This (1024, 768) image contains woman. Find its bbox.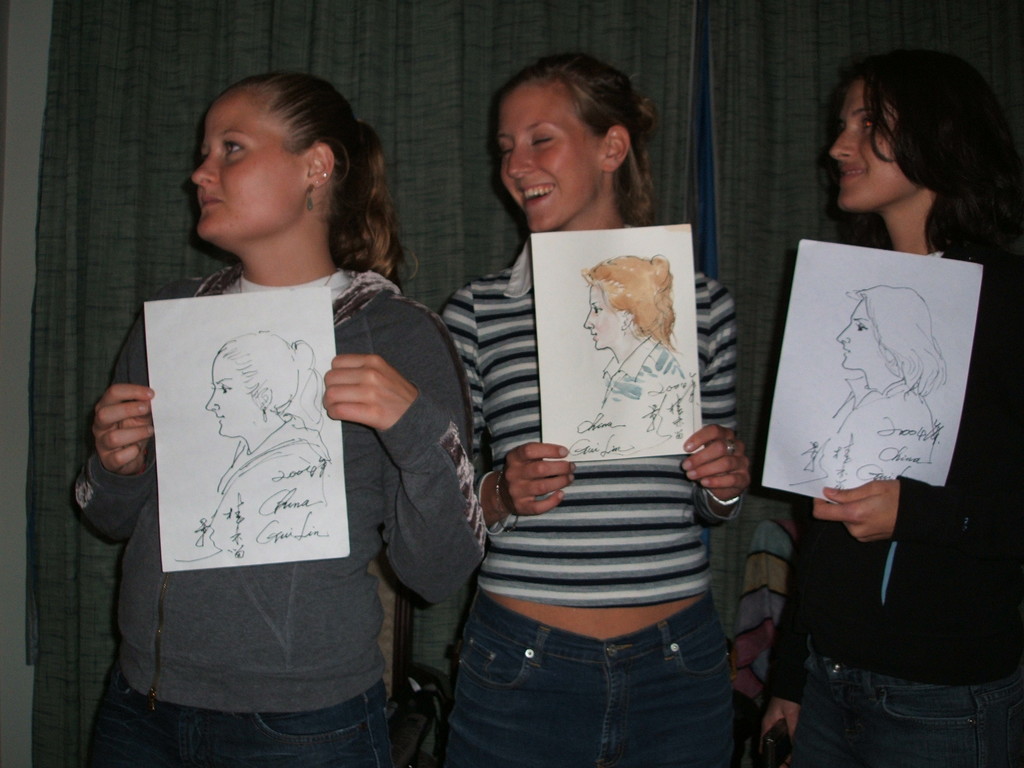
region(98, 93, 489, 767).
